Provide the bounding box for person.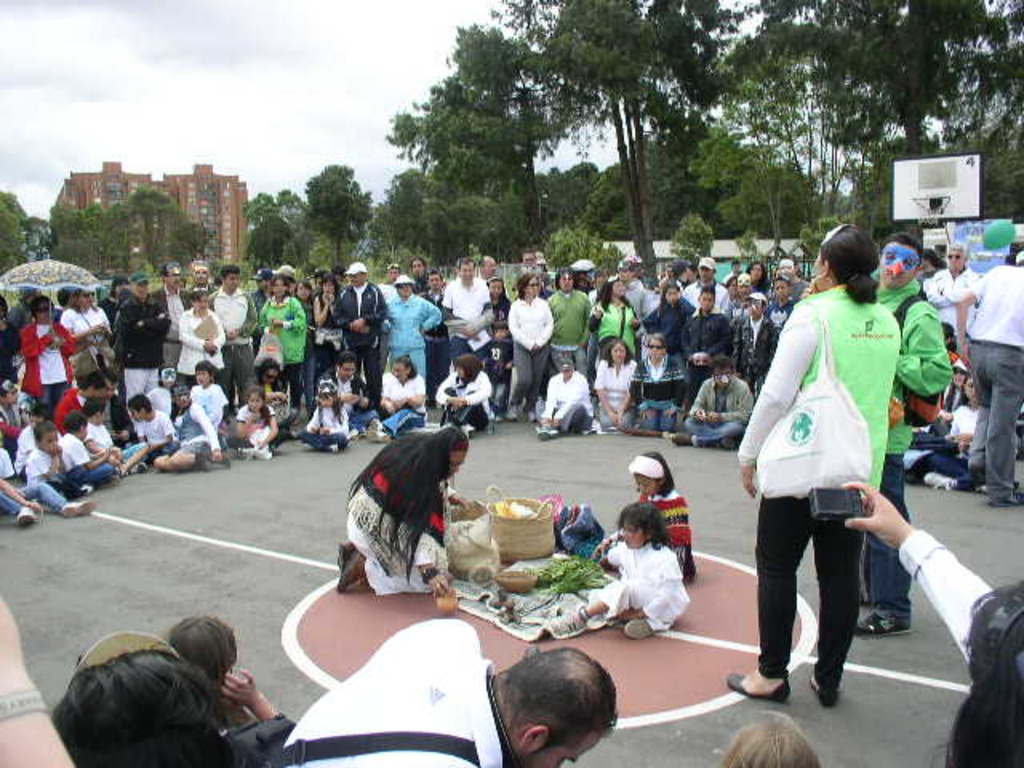
detection(862, 226, 954, 640).
